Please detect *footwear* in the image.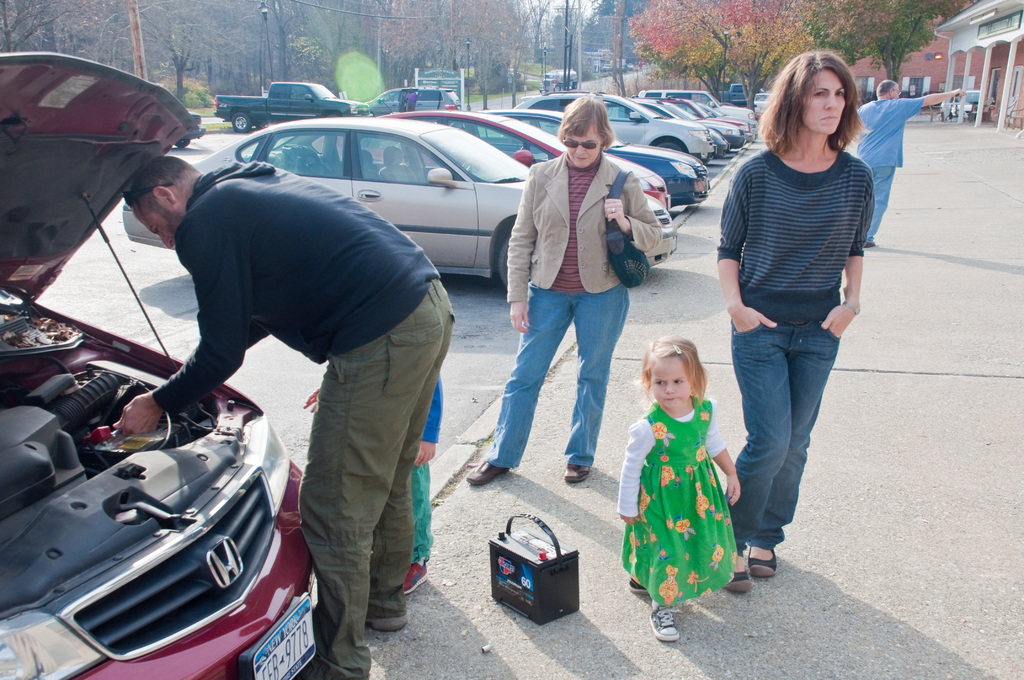
(367,614,406,633).
